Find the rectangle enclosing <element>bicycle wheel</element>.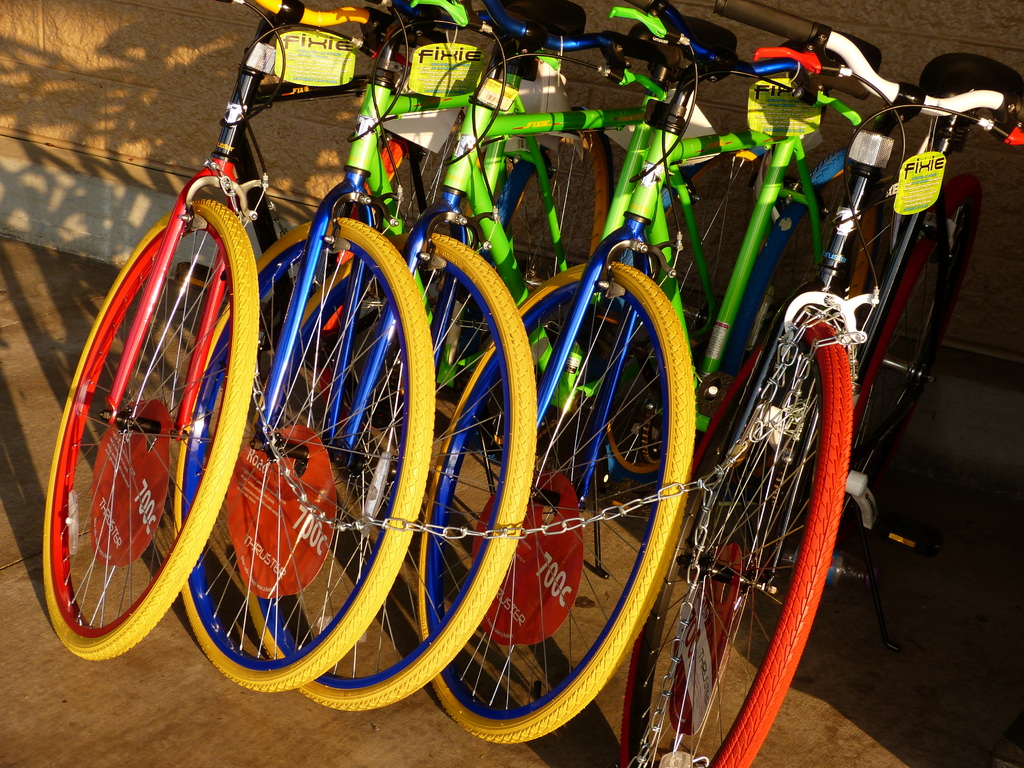
<box>603,147,765,487</box>.
